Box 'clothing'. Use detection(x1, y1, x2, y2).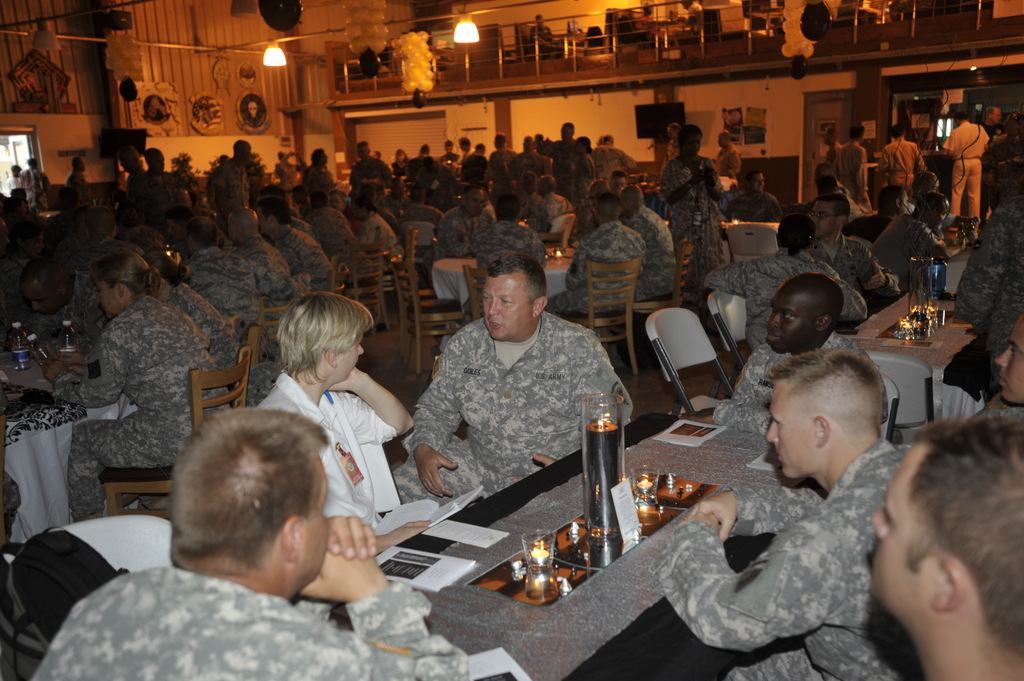
detection(531, 189, 571, 234).
